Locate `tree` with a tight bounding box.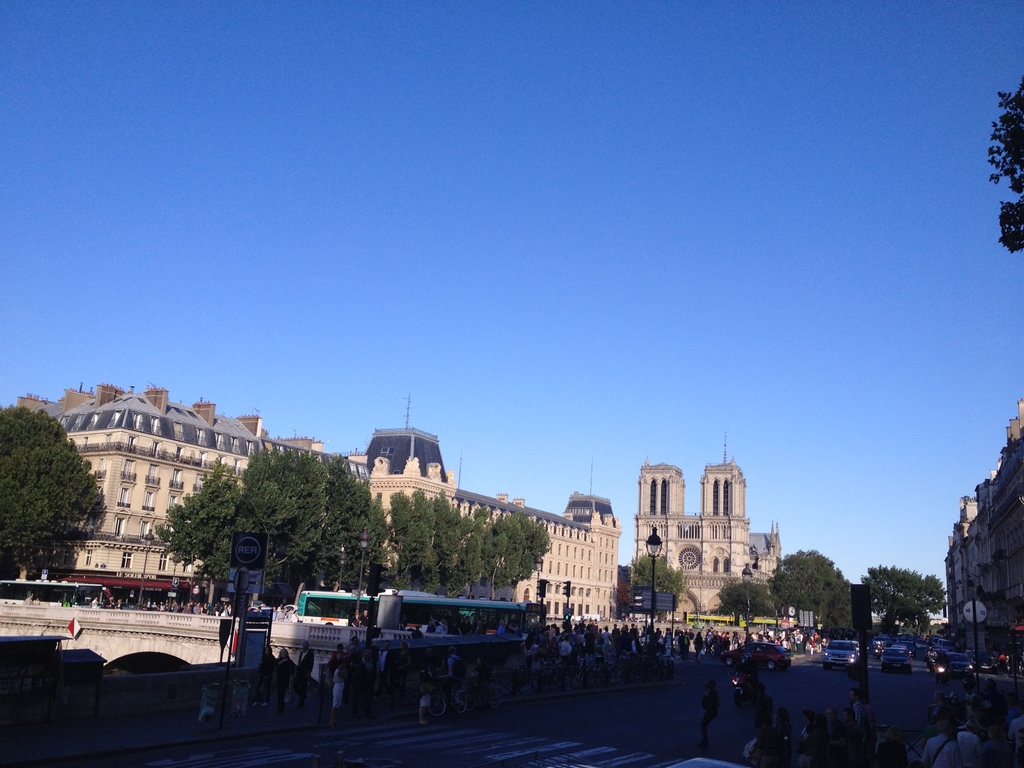
left=13, top=423, right=90, bottom=576.
